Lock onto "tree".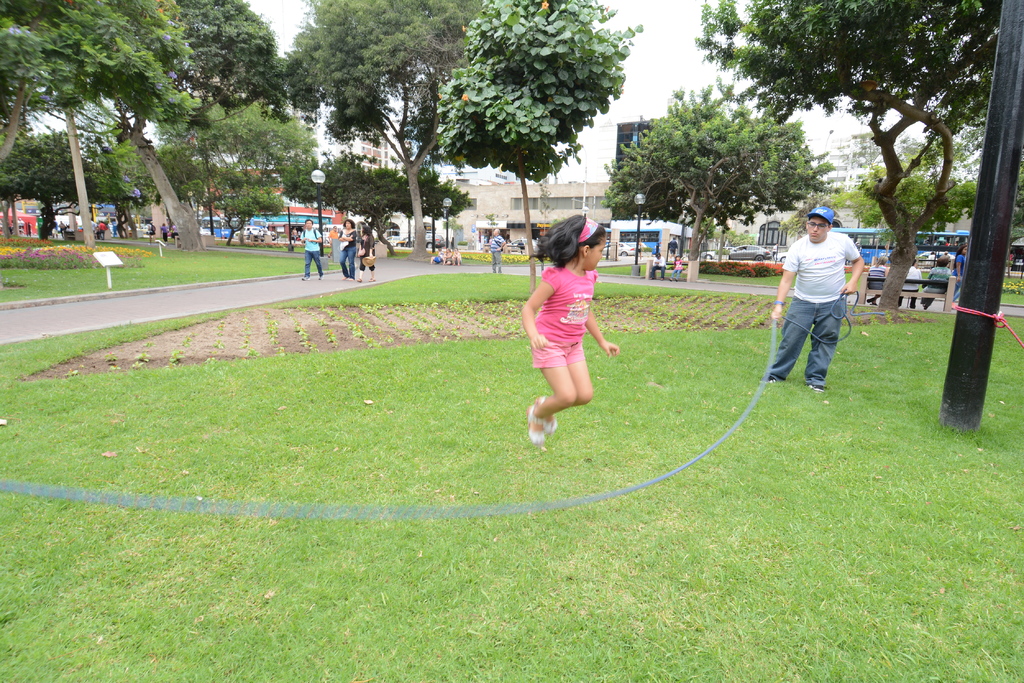
Locked: [x1=720, y1=27, x2=1011, y2=322].
